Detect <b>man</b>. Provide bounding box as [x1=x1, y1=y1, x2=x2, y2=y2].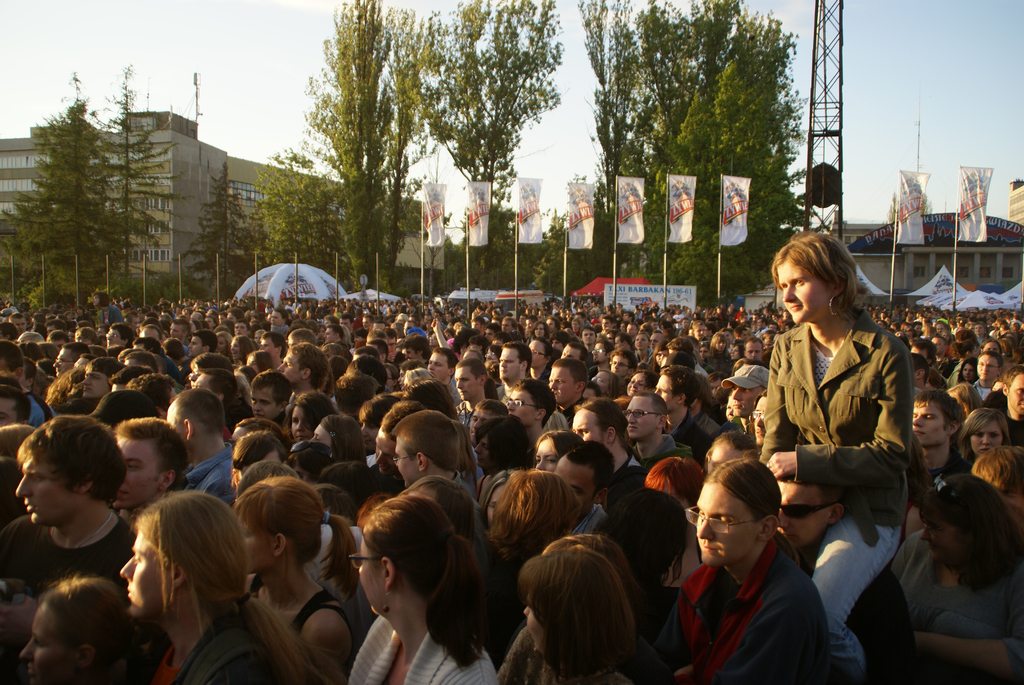
[x1=934, y1=336, x2=960, y2=377].
